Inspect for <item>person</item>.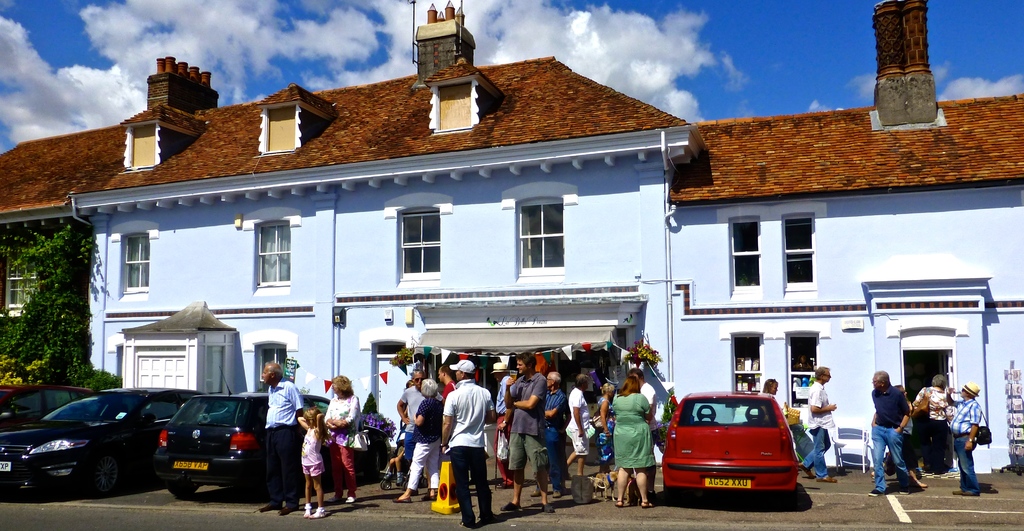
Inspection: 626,365,662,443.
